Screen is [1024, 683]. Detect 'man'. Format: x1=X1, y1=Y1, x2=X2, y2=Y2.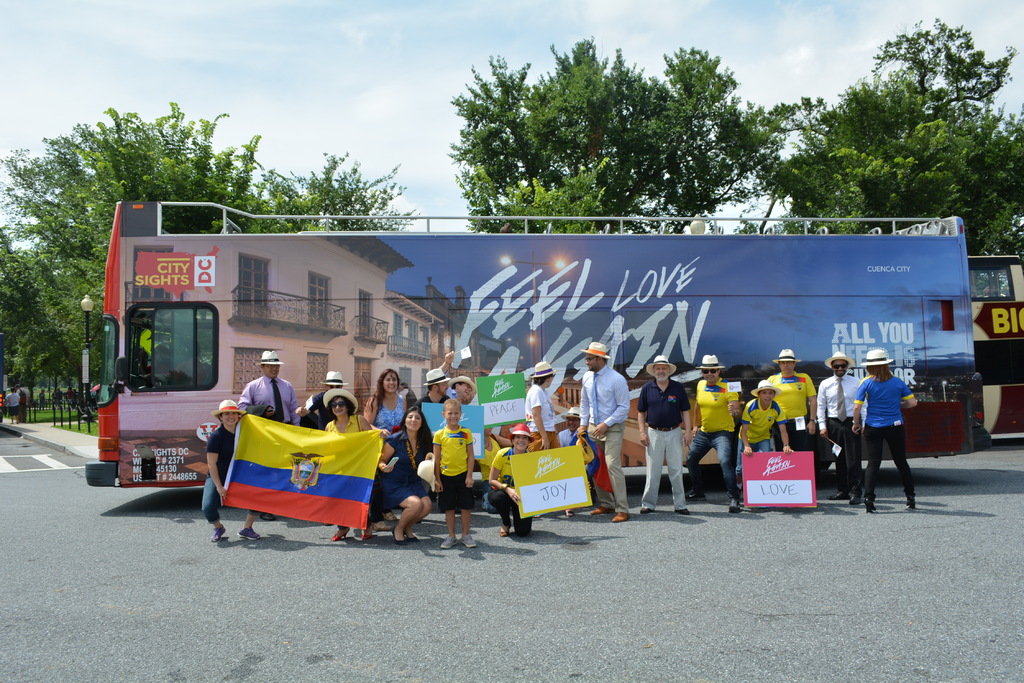
x1=420, y1=366, x2=451, y2=410.
